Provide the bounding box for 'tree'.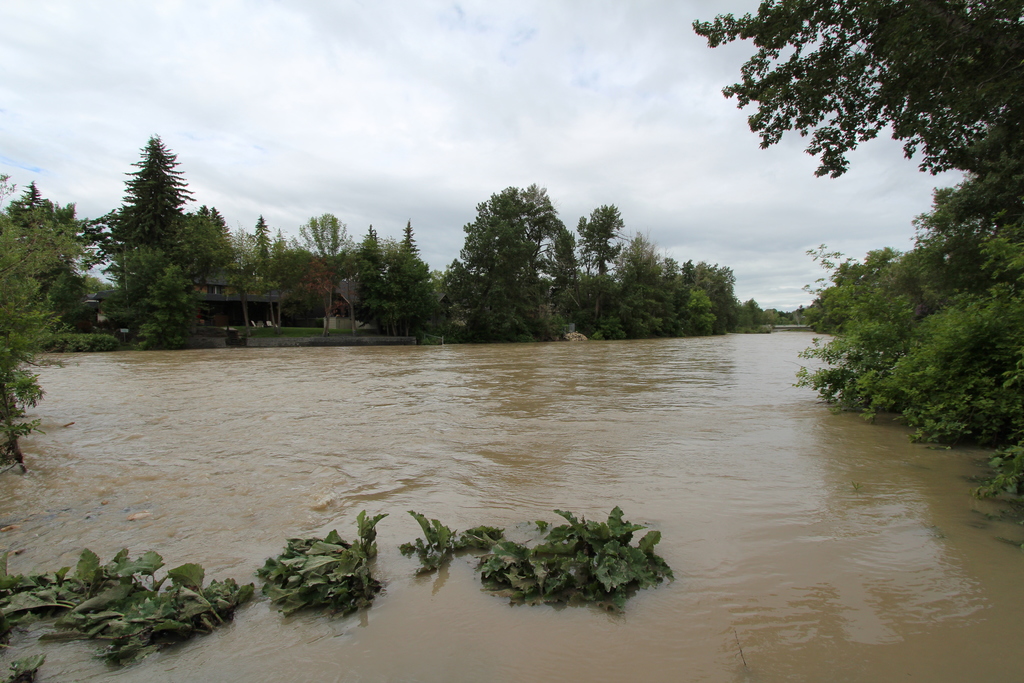
x1=694 y1=0 x2=1023 y2=509.
